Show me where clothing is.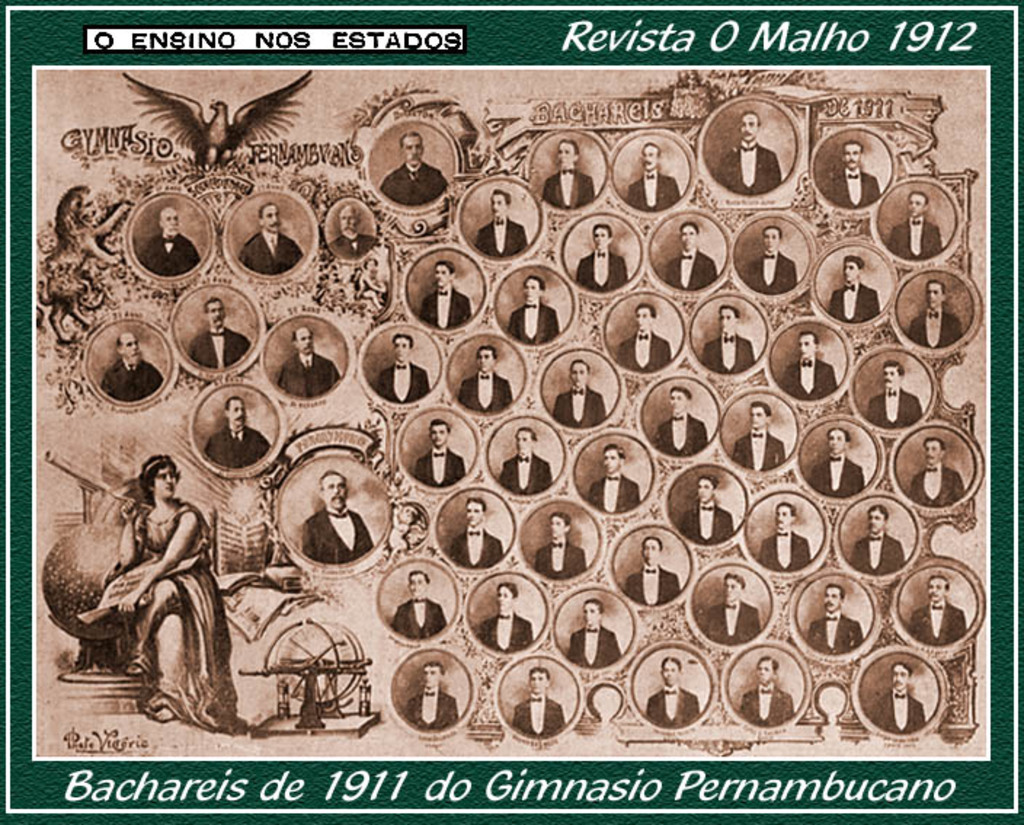
clothing is at {"x1": 644, "y1": 687, "x2": 698, "y2": 730}.
